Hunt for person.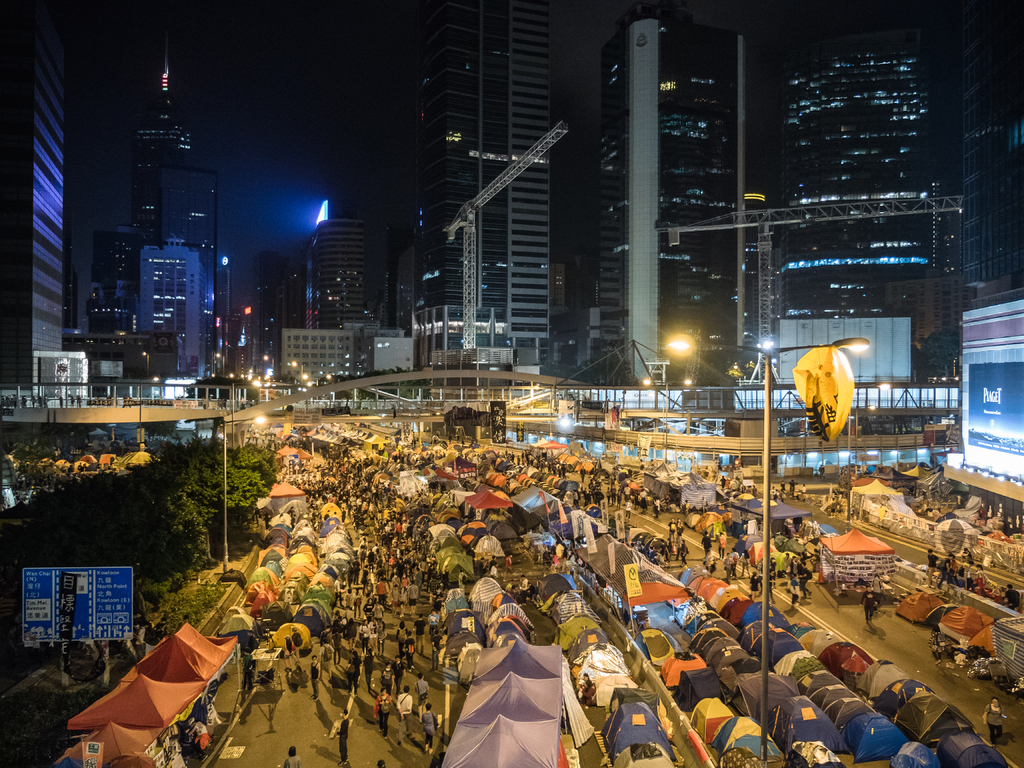
Hunted down at <box>864,589,876,637</box>.
